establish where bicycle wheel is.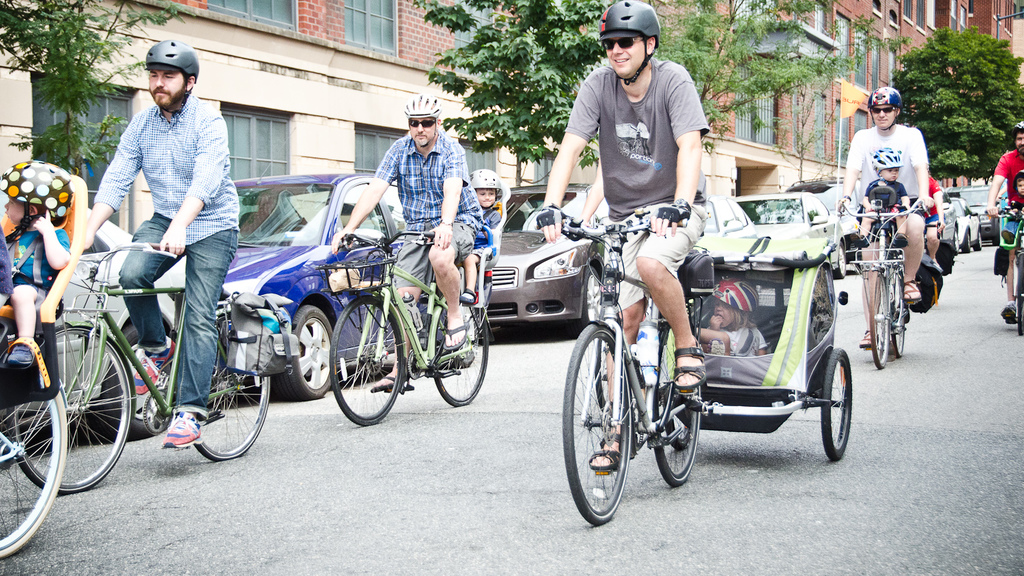
Established at region(647, 322, 705, 488).
